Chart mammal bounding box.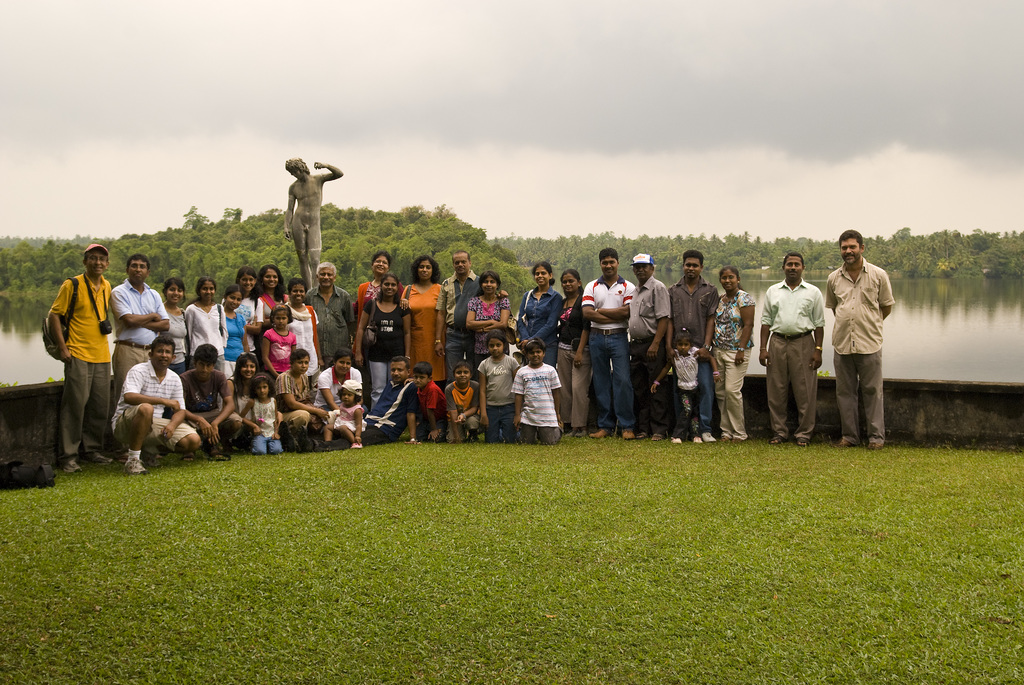
Charted: (401, 251, 444, 391).
